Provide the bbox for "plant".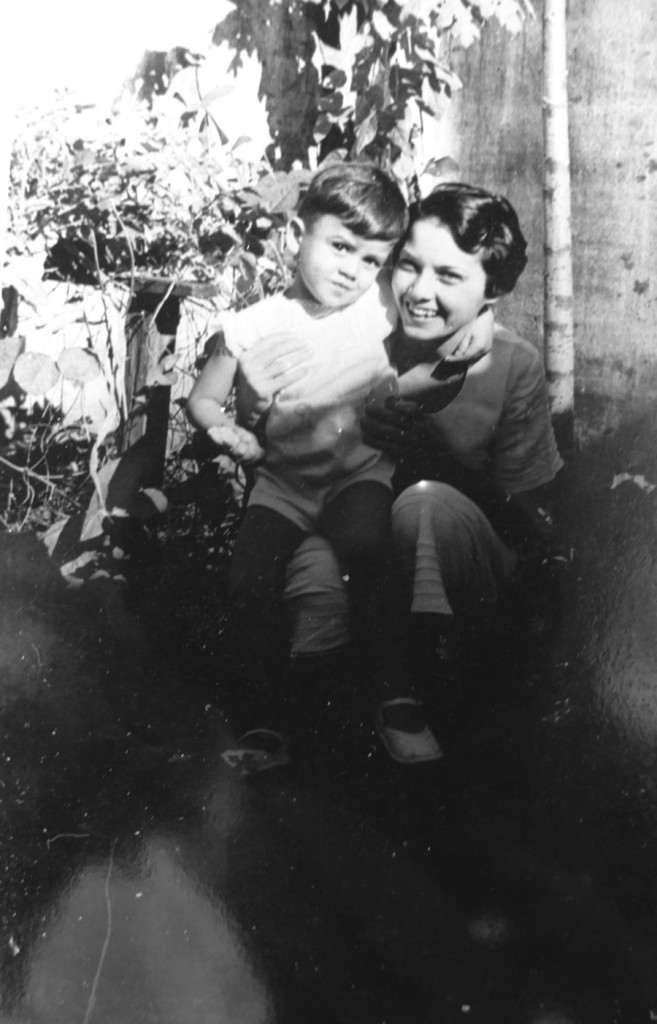
[x1=0, y1=31, x2=304, y2=510].
